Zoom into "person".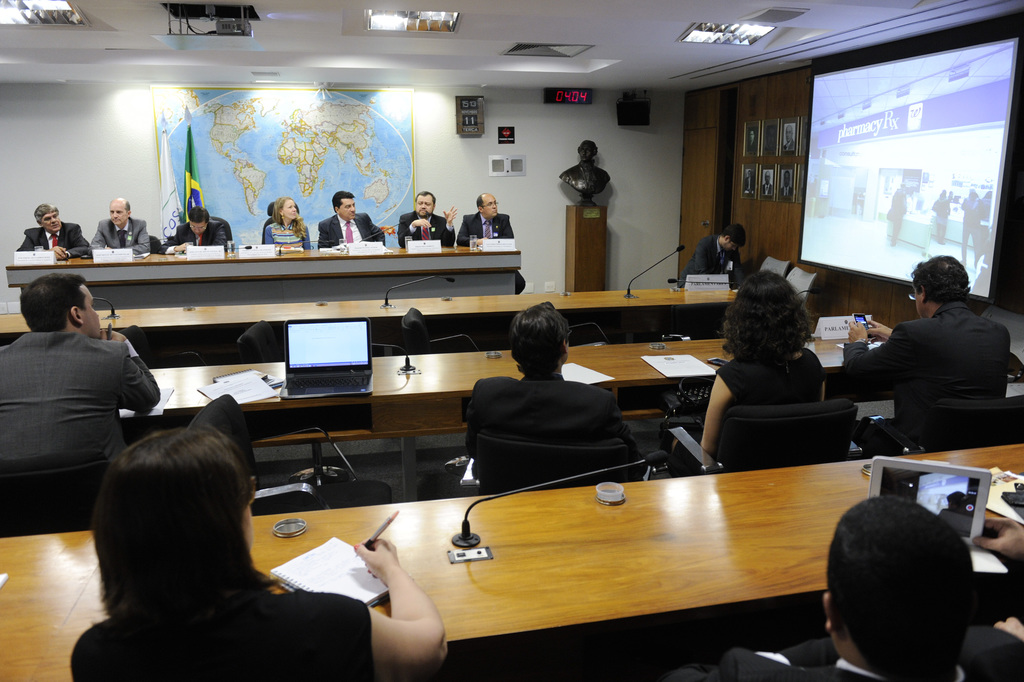
Zoom target: <box>0,275,163,539</box>.
